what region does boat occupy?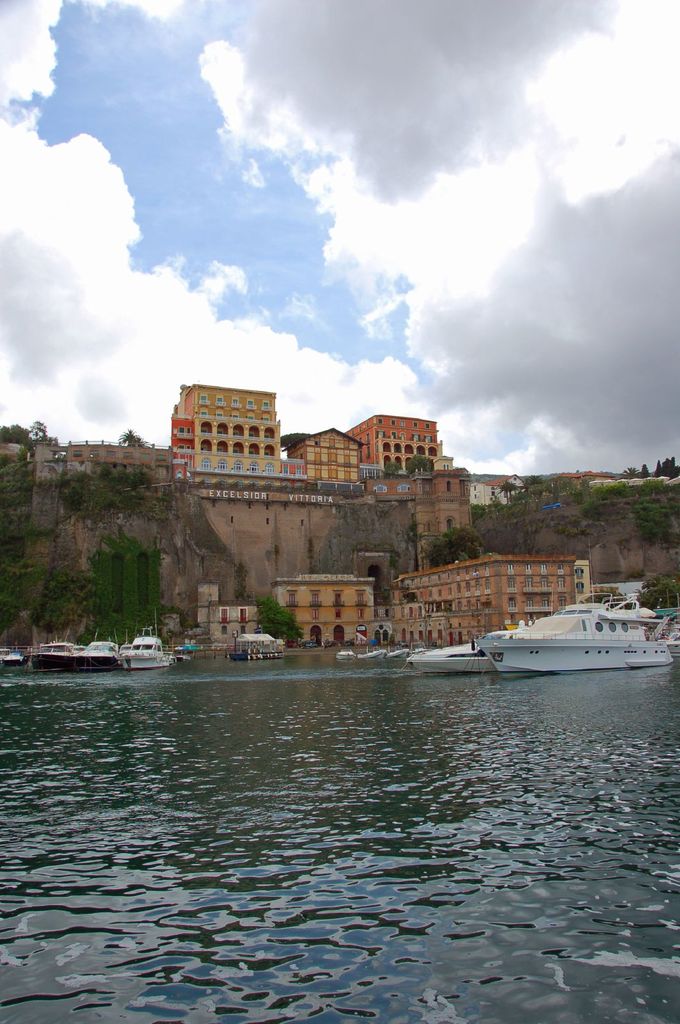
(x1=357, y1=645, x2=383, y2=662).
